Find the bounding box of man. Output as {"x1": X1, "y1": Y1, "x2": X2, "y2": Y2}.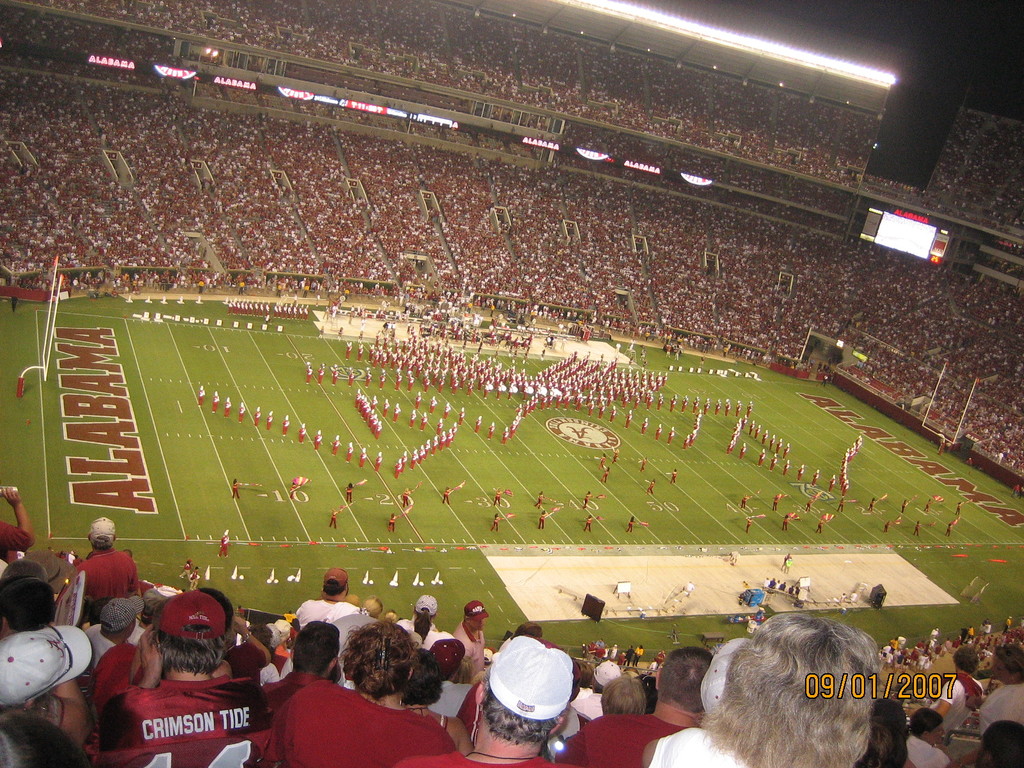
{"x1": 413, "y1": 390, "x2": 423, "y2": 410}.
